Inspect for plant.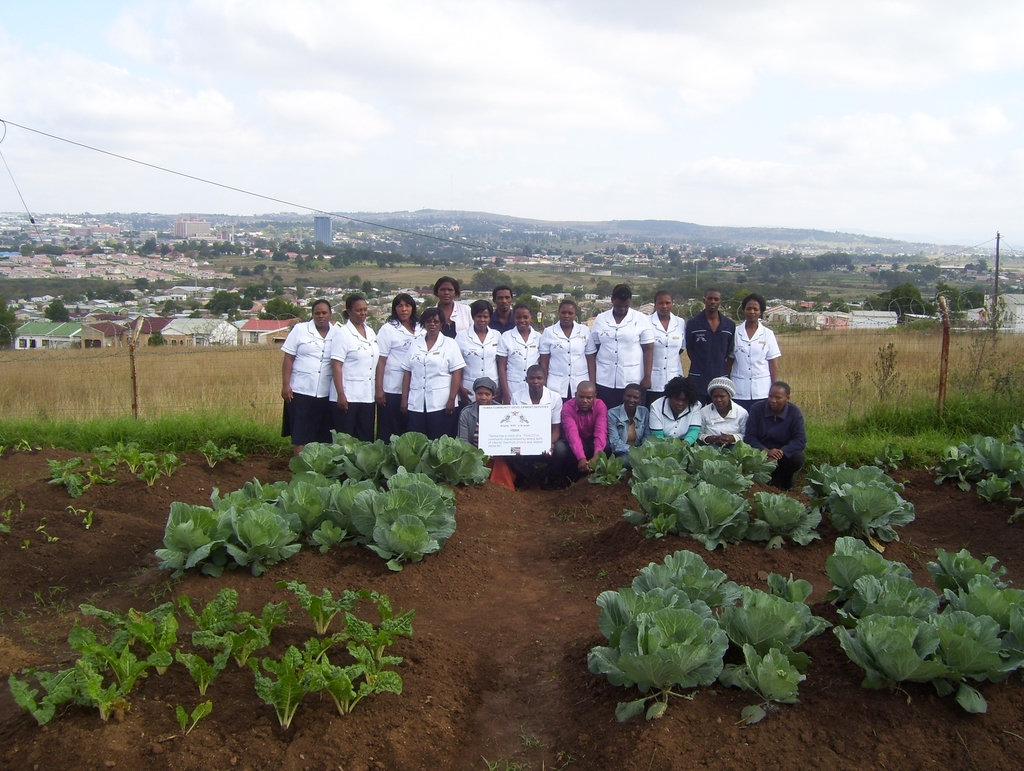
Inspection: detection(204, 441, 244, 471).
